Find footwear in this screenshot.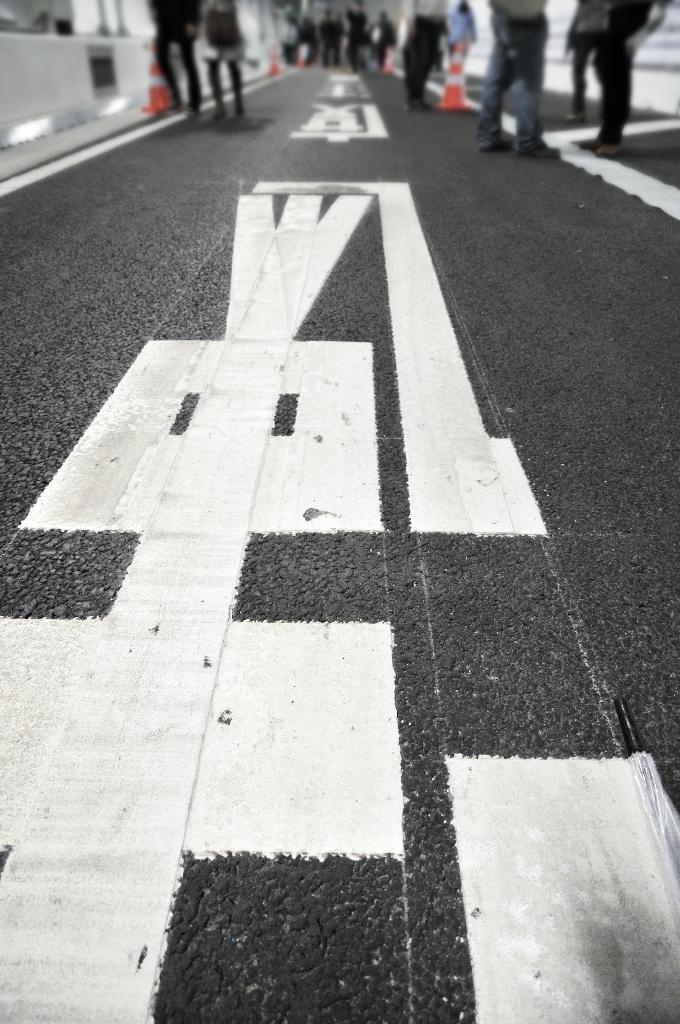
The bounding box for footwear is region(403, 99, 435, 113).
